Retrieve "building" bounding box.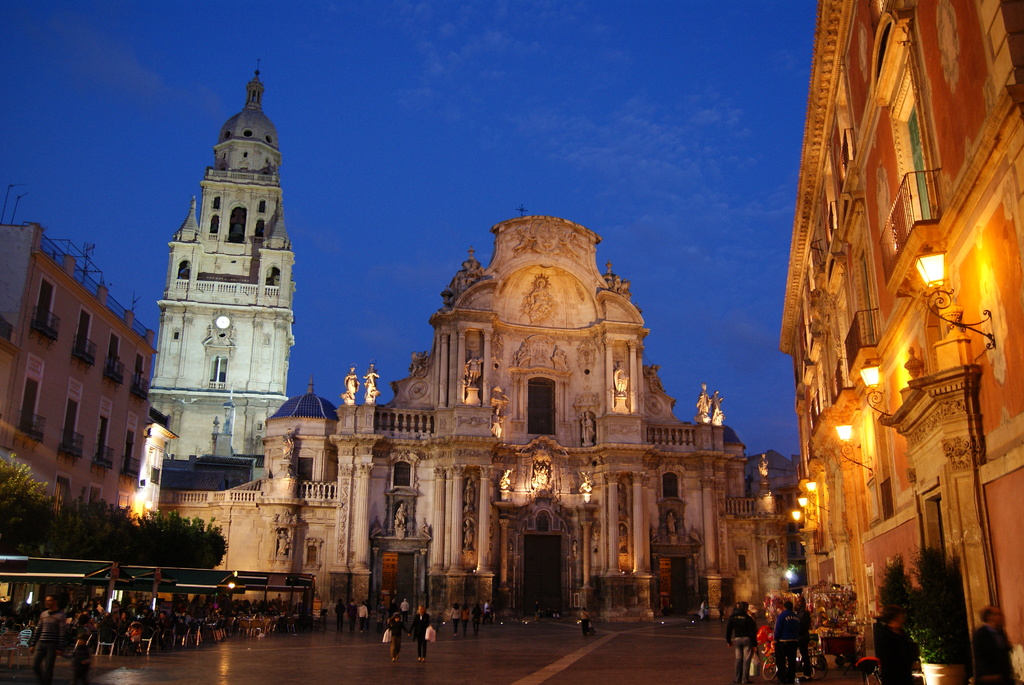
Bounding box: rect(144, 59, 299, 459).
